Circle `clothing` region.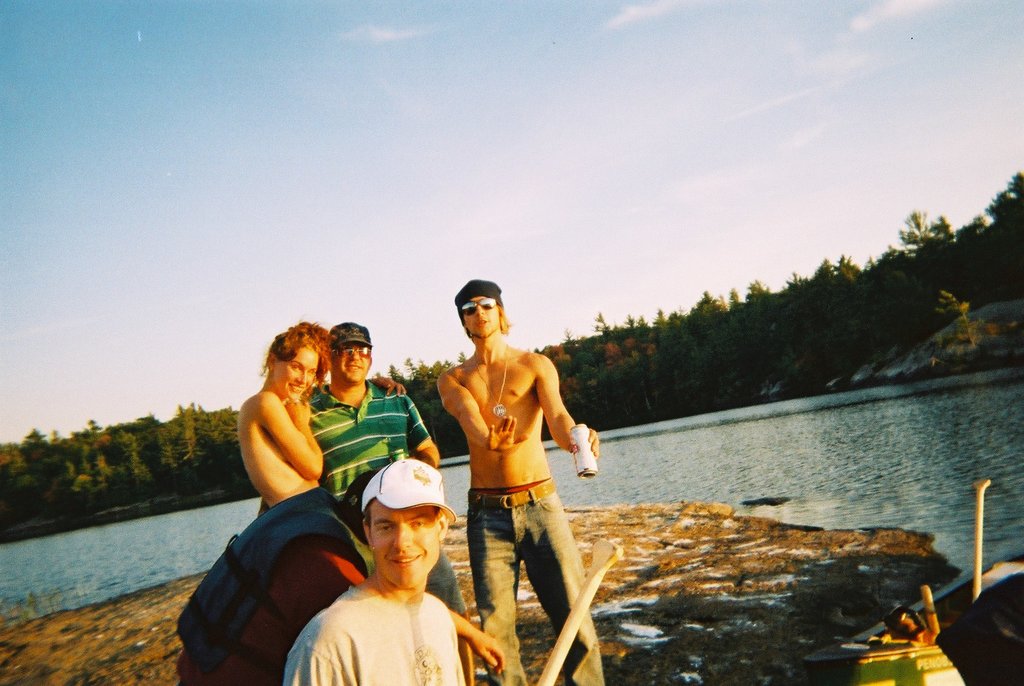
Region: (left=469, top=483, right=607, bottom=683).
